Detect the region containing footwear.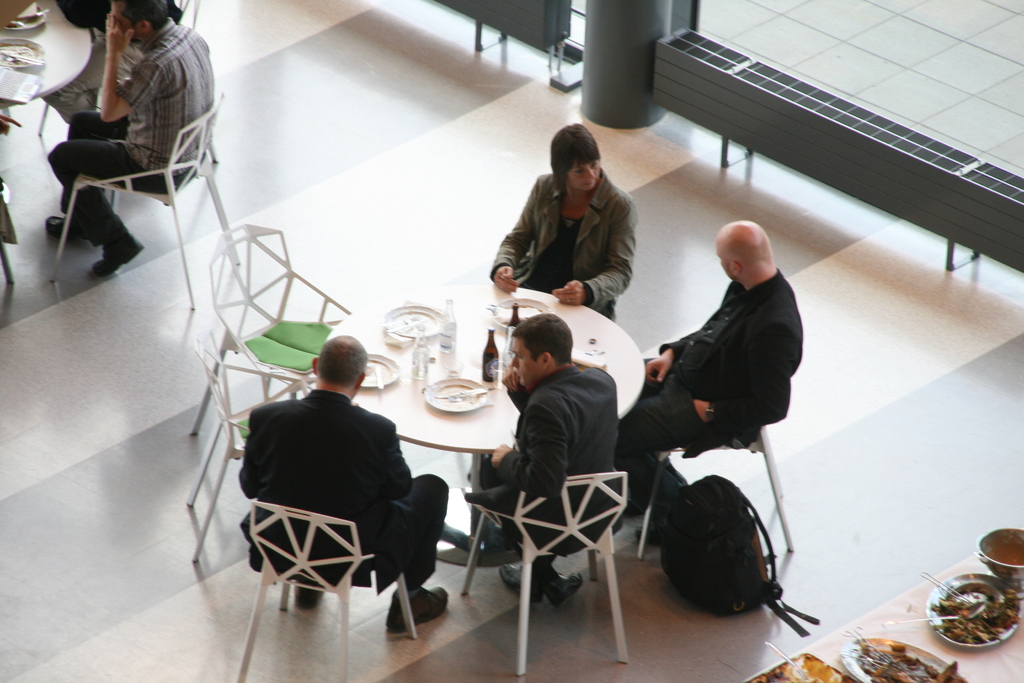
region(47, 216, 82, 247).
